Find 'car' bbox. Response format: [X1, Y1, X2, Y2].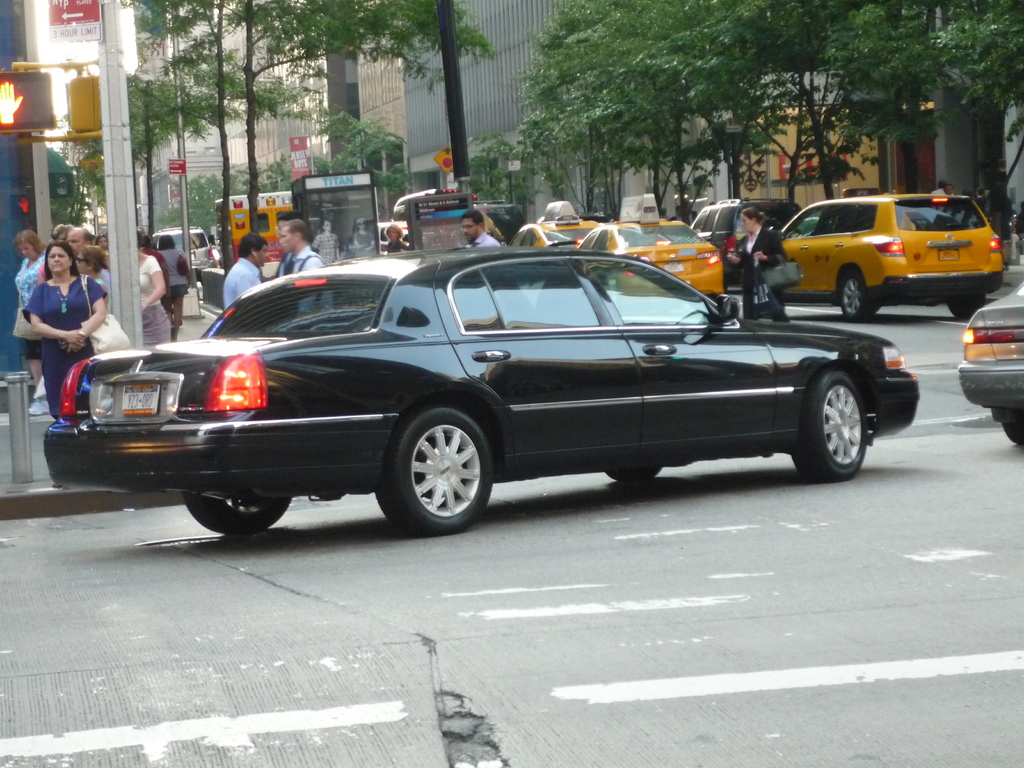
[956, 280, 1023, 445].
